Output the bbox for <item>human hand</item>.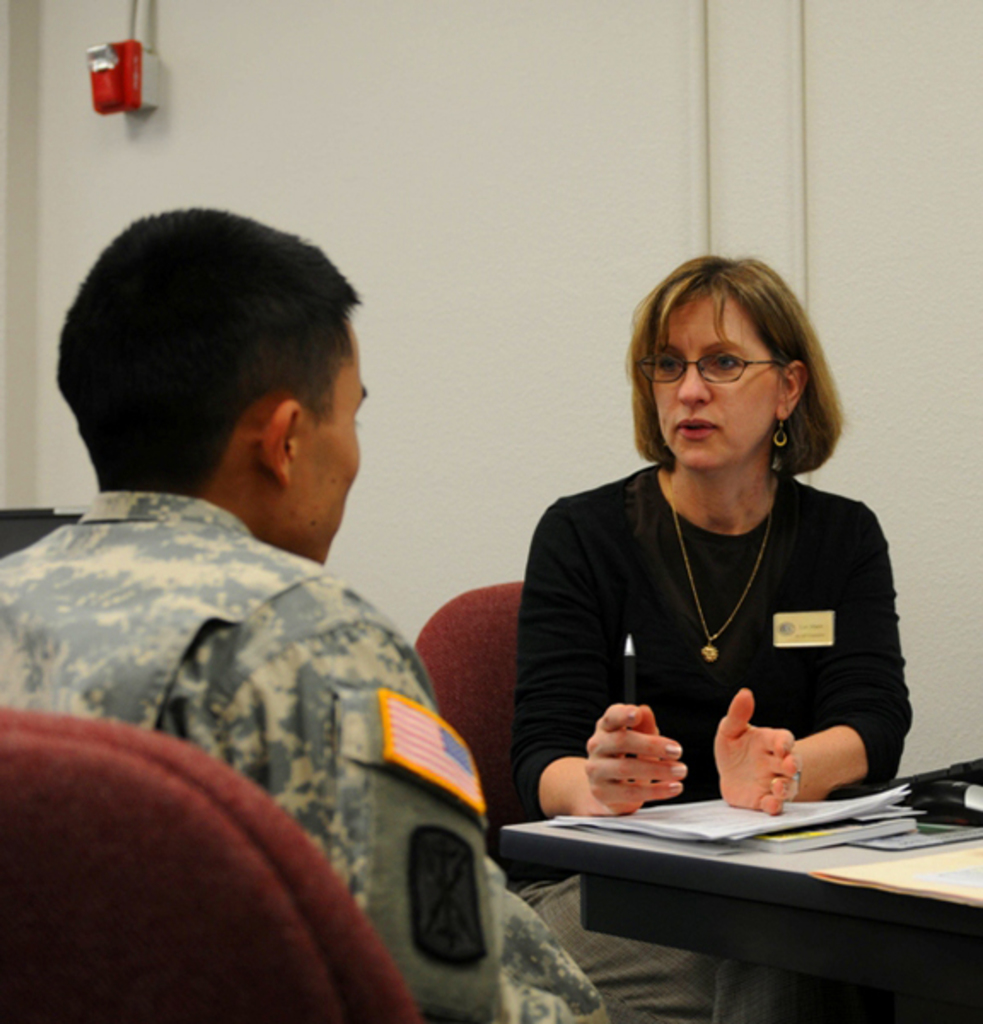
{"x1": 712, "y1": 686, "x2": 800, "y2": 816}.
